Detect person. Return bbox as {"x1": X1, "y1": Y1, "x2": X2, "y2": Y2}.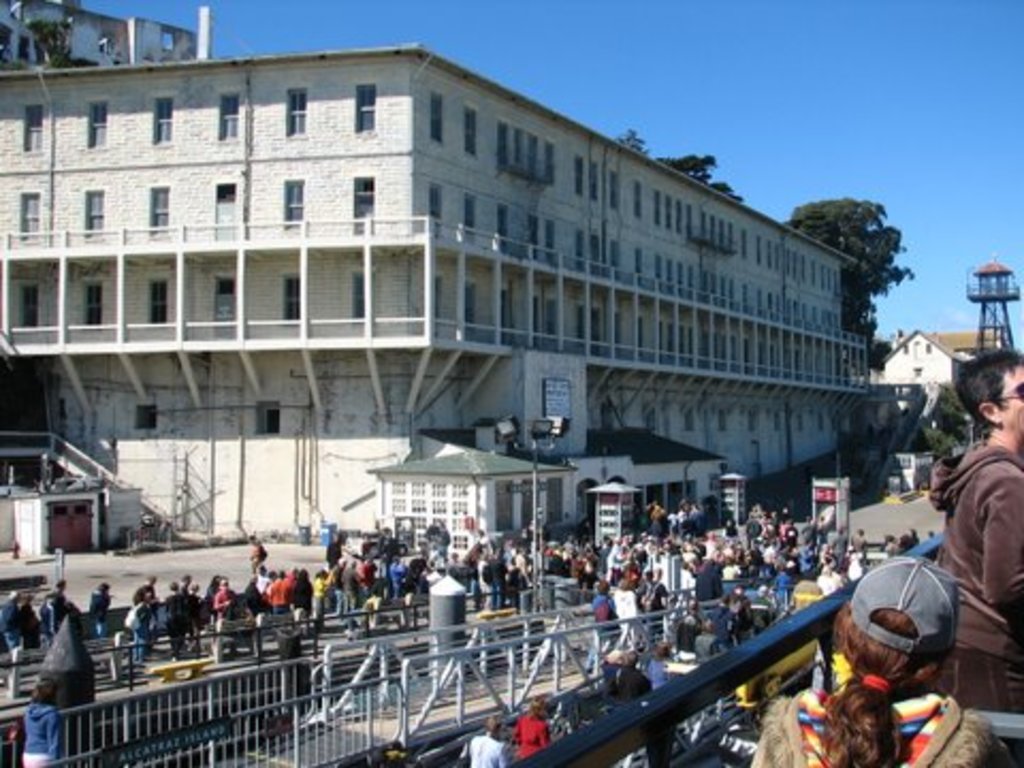
{"x1": 0, "y1": 587, "x2": 28, "y2": 698}.
